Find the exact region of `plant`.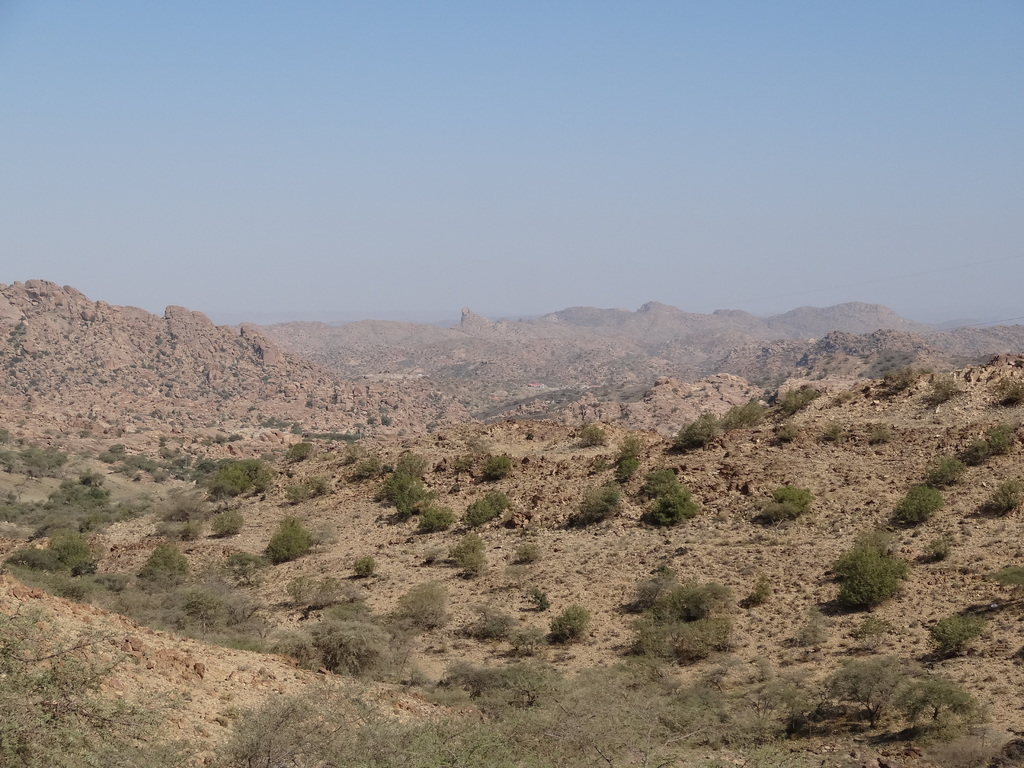
Exact region: box(175, 435, 184, 444).
